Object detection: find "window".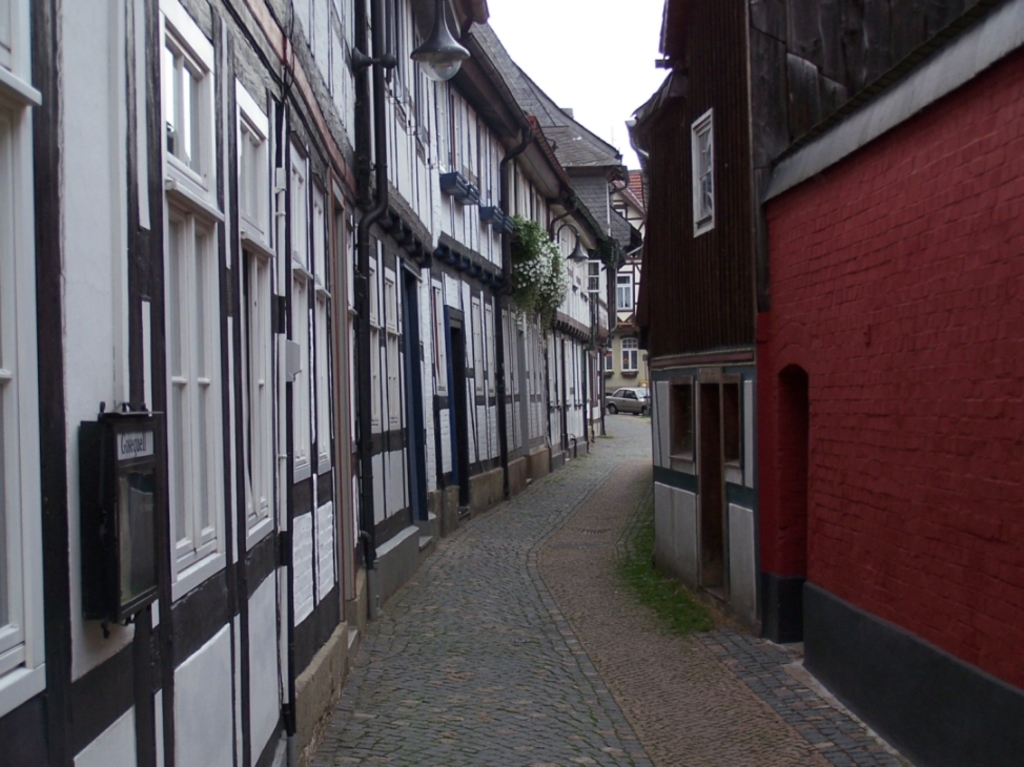
{"x1": 716, "y1": 374, "x2": 744, "y2": 465}.
